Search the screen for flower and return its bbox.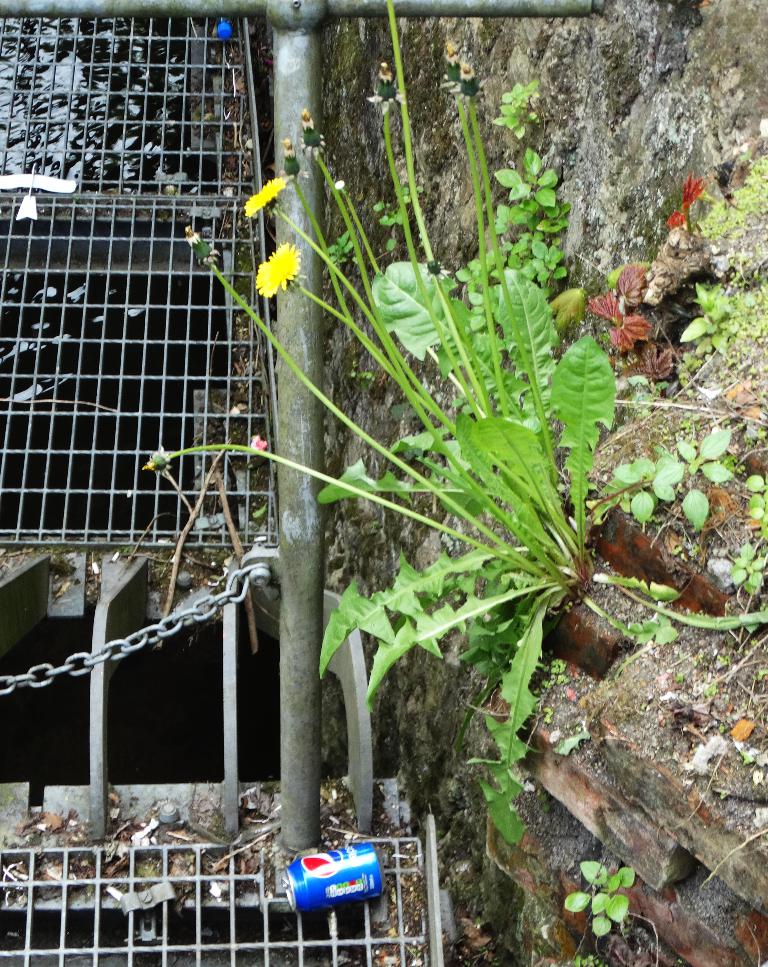
Found: box(242, 179, 291, 219).
